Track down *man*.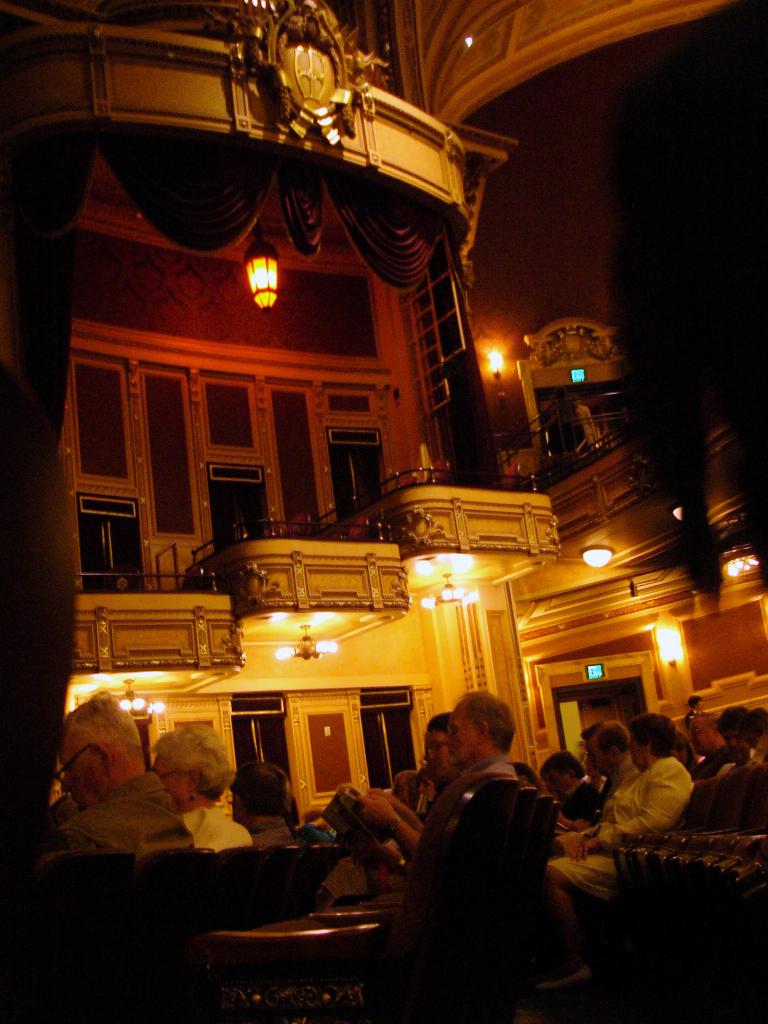
Tracked to {"x1": 398, "y1": 697, "x2": 556, "y2": 951}.
